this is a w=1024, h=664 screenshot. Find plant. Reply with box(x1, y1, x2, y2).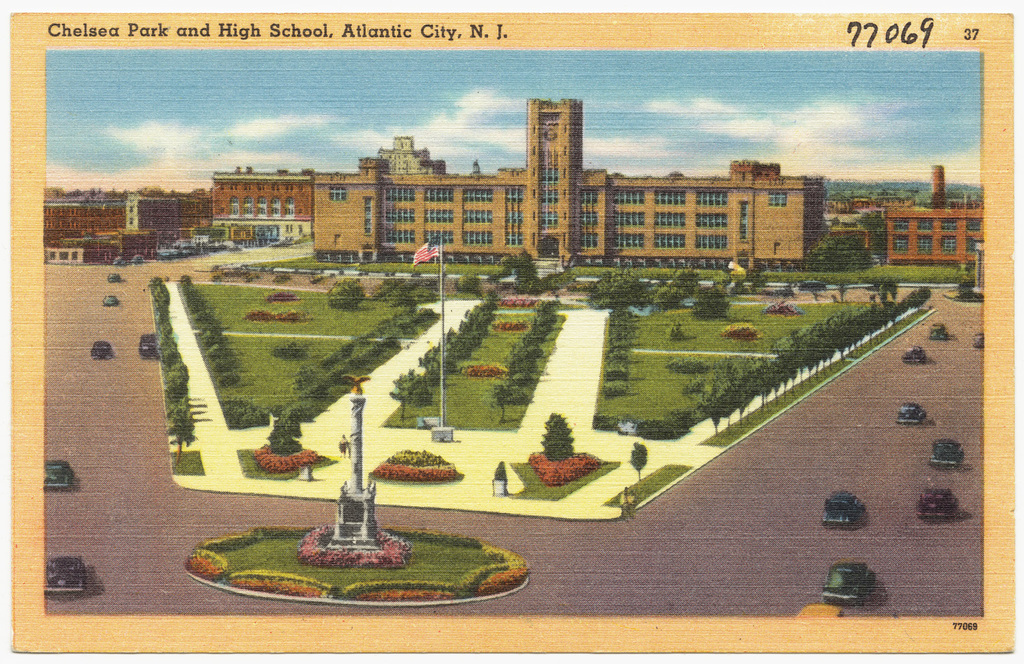
box(605, 461, 689, 517).
